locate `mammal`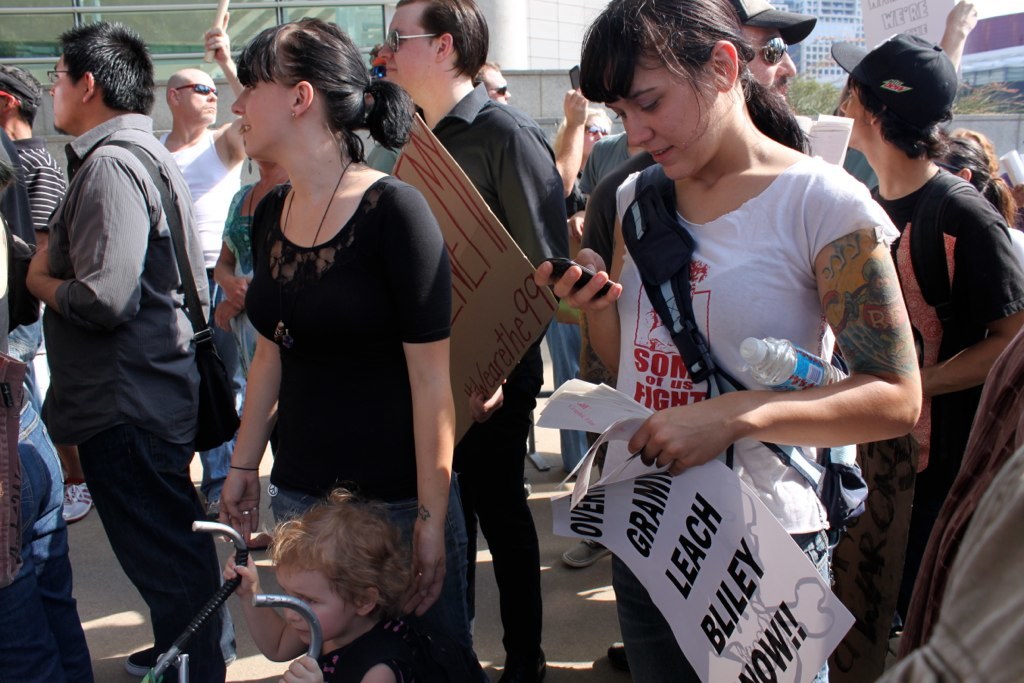
pyautogui.locateOnScreen(475, 58, 512, 105)
